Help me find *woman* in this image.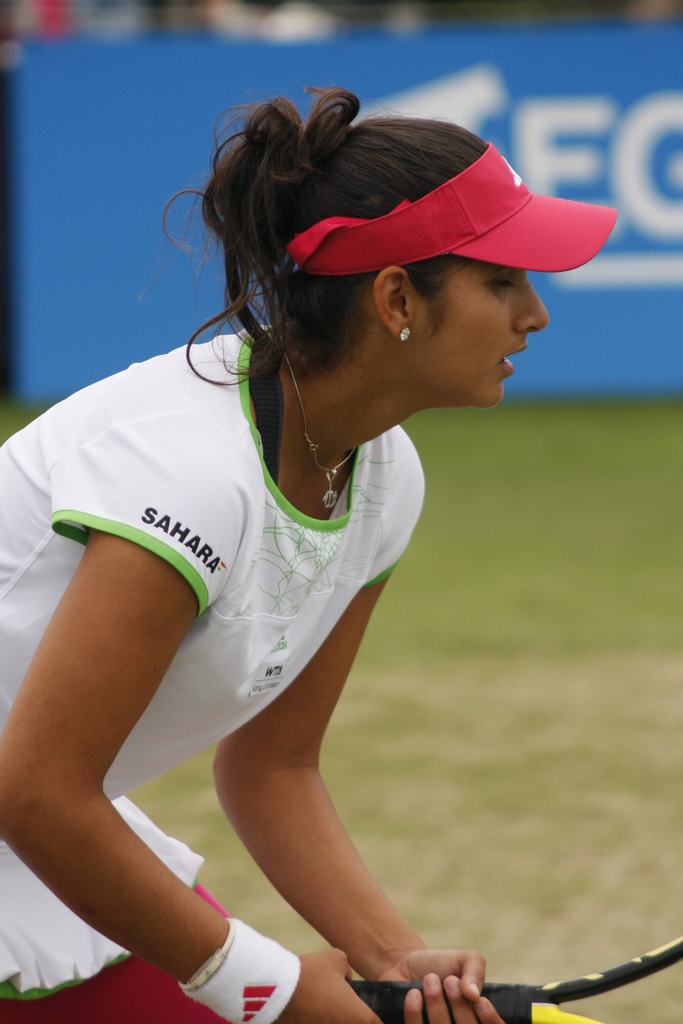
Found it: (0,76,590,1023).
